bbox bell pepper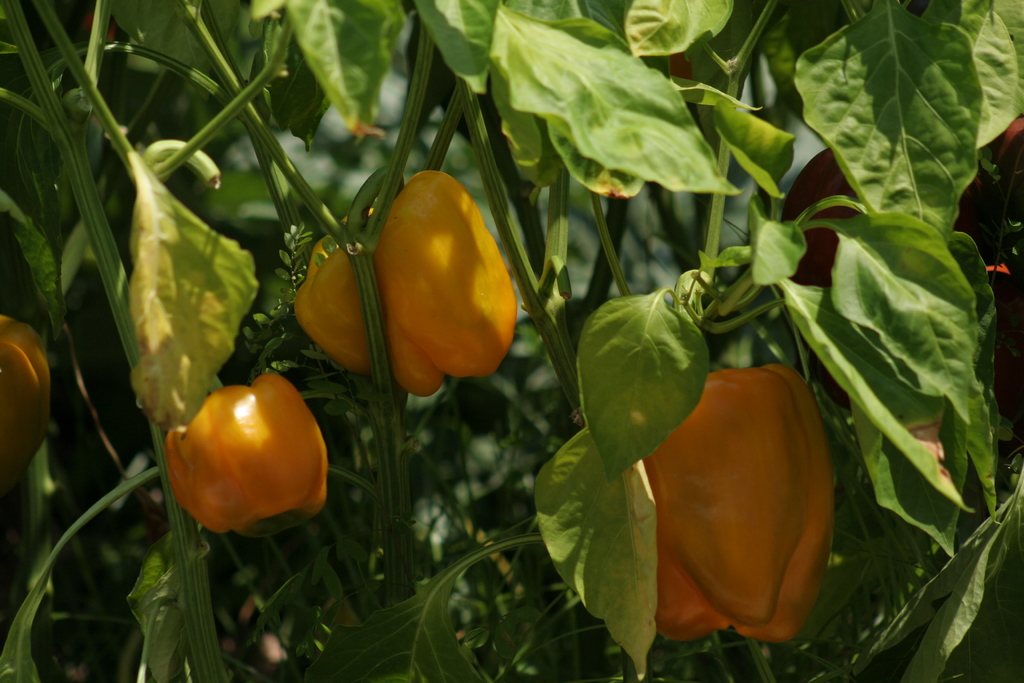
Rect(657, 364, 833, 643)
